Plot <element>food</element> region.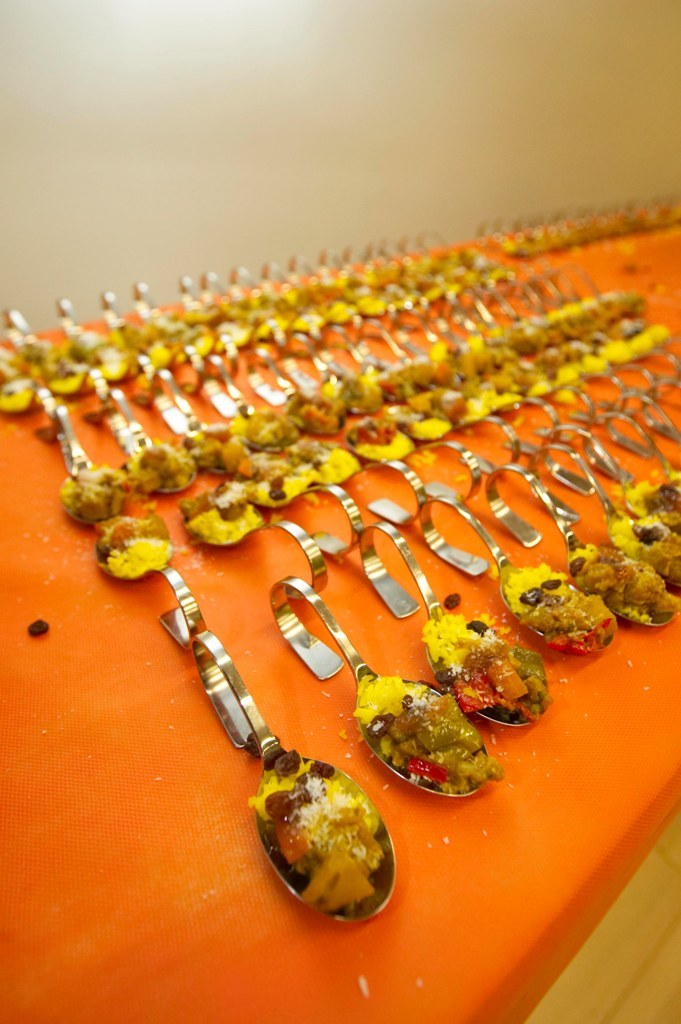
Plotted at l=171, t=482, r=267, b=542.
